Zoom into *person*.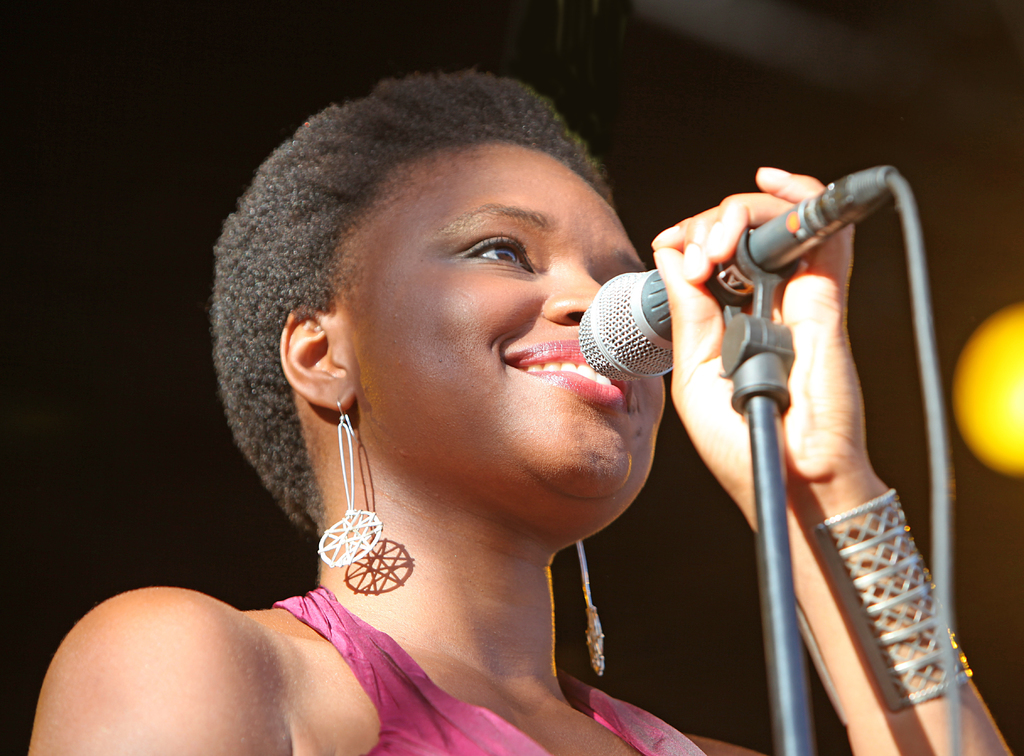
Zoom target: box=[28, 60, 1014, 755].
